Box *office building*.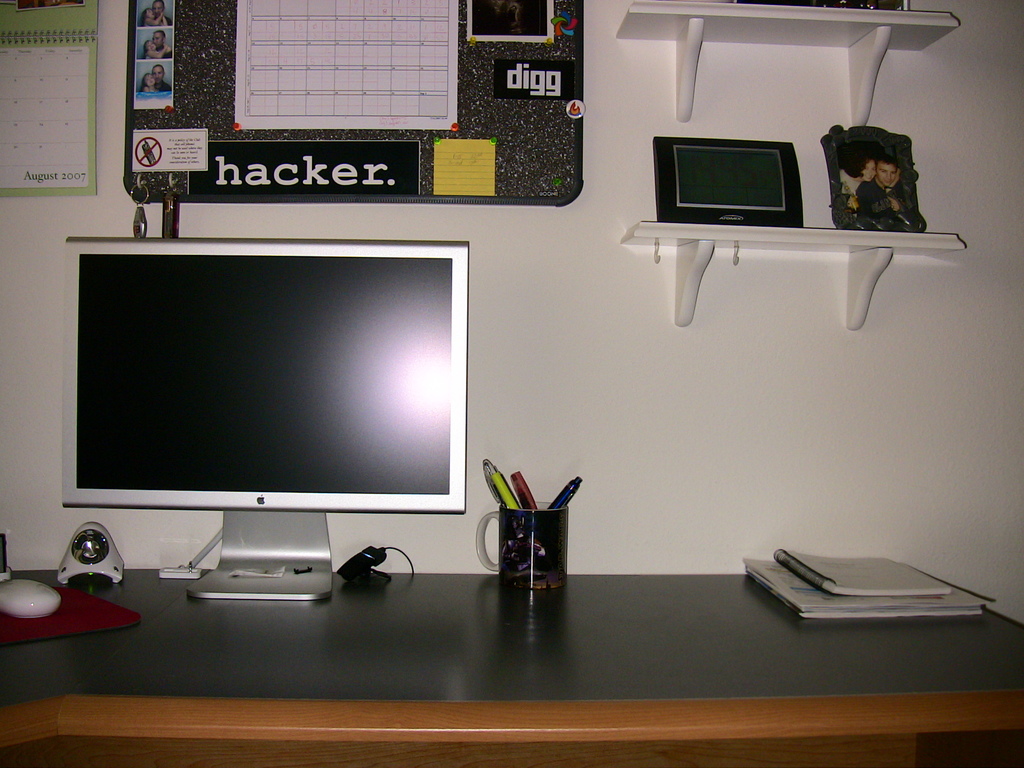
left=0, top=6, right=1023, bottom=767.
